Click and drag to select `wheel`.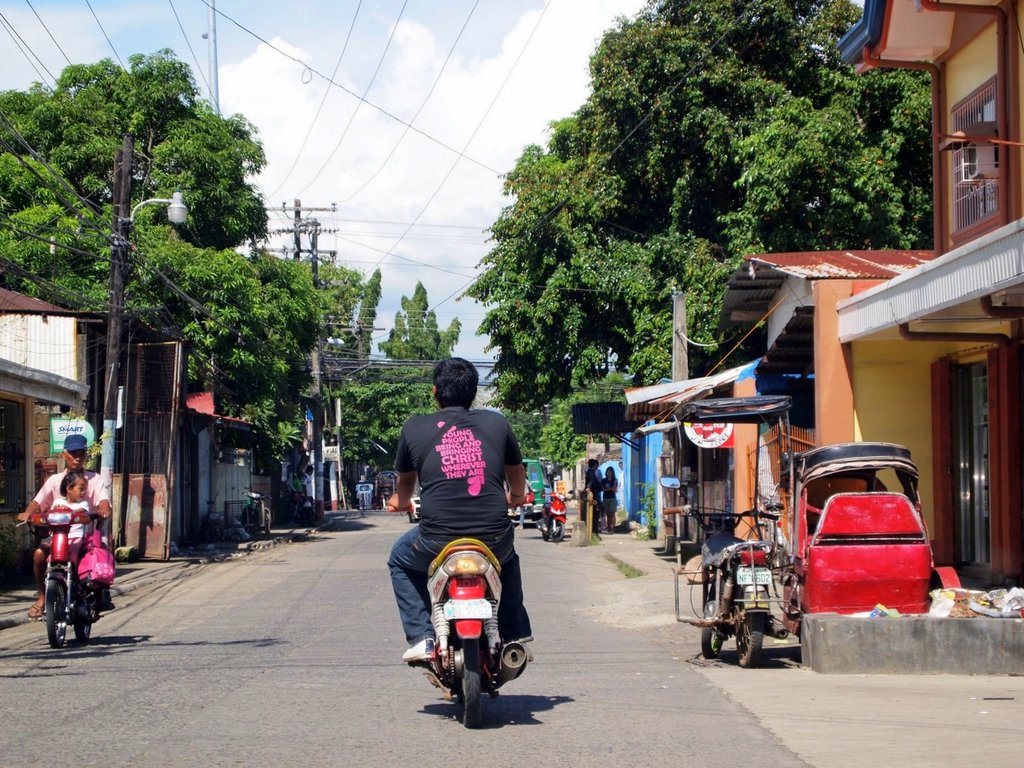
Selection: (550, 524, 561, 545).
